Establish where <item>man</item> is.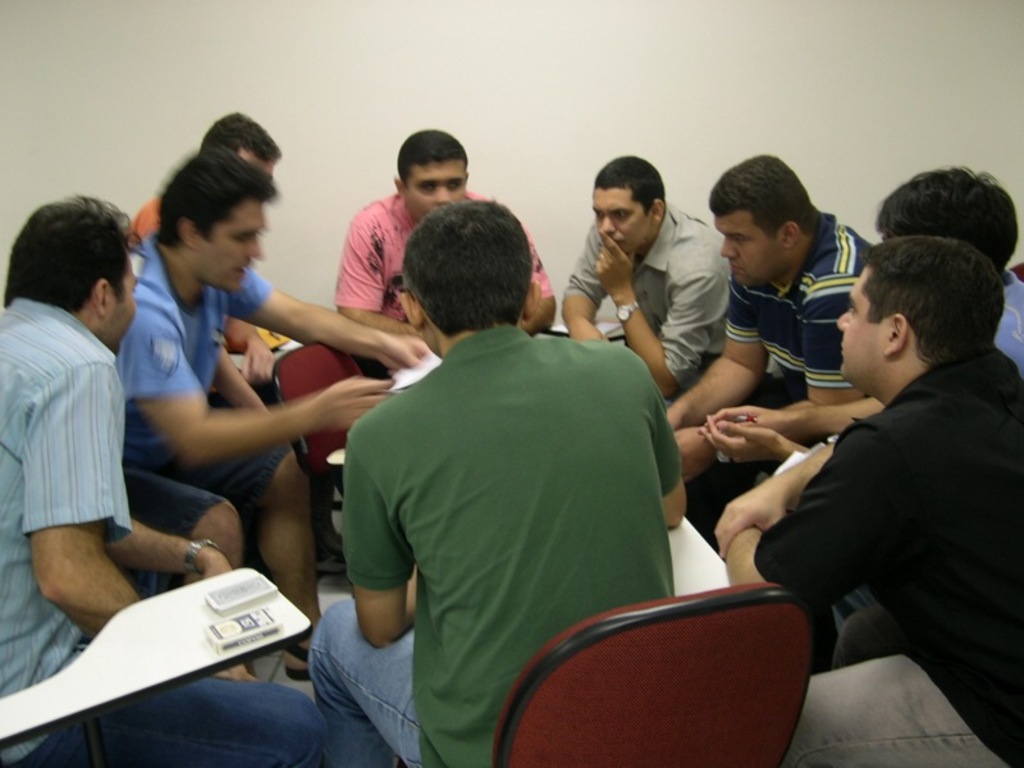
Established at bbox(0, 192, 330, 767).
